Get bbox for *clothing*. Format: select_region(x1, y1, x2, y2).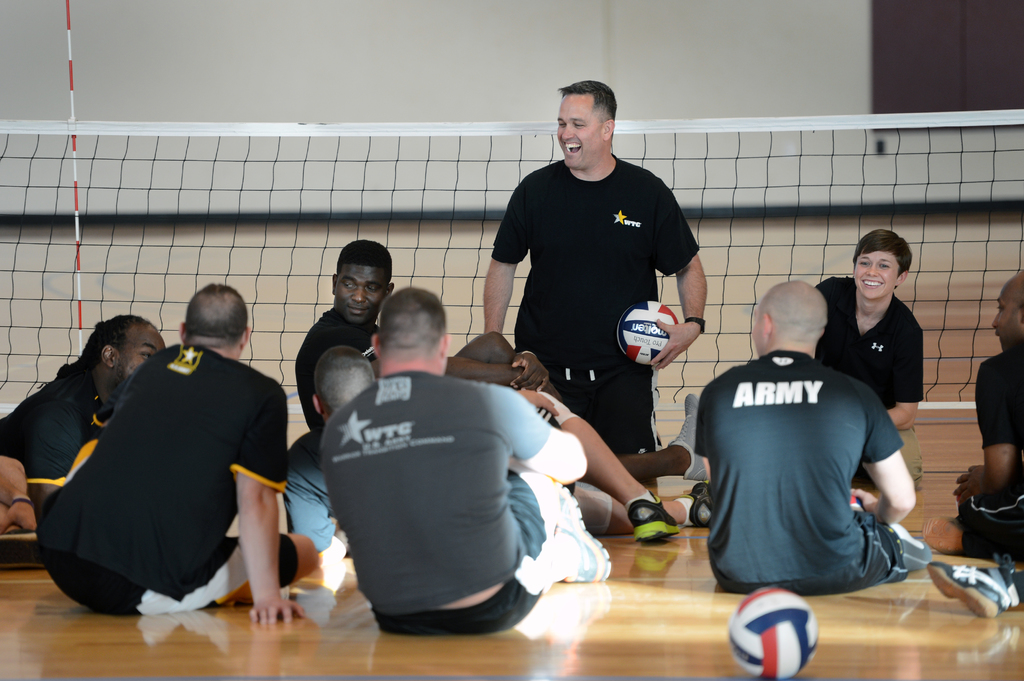
select_region(810, 272, 924, 489).
